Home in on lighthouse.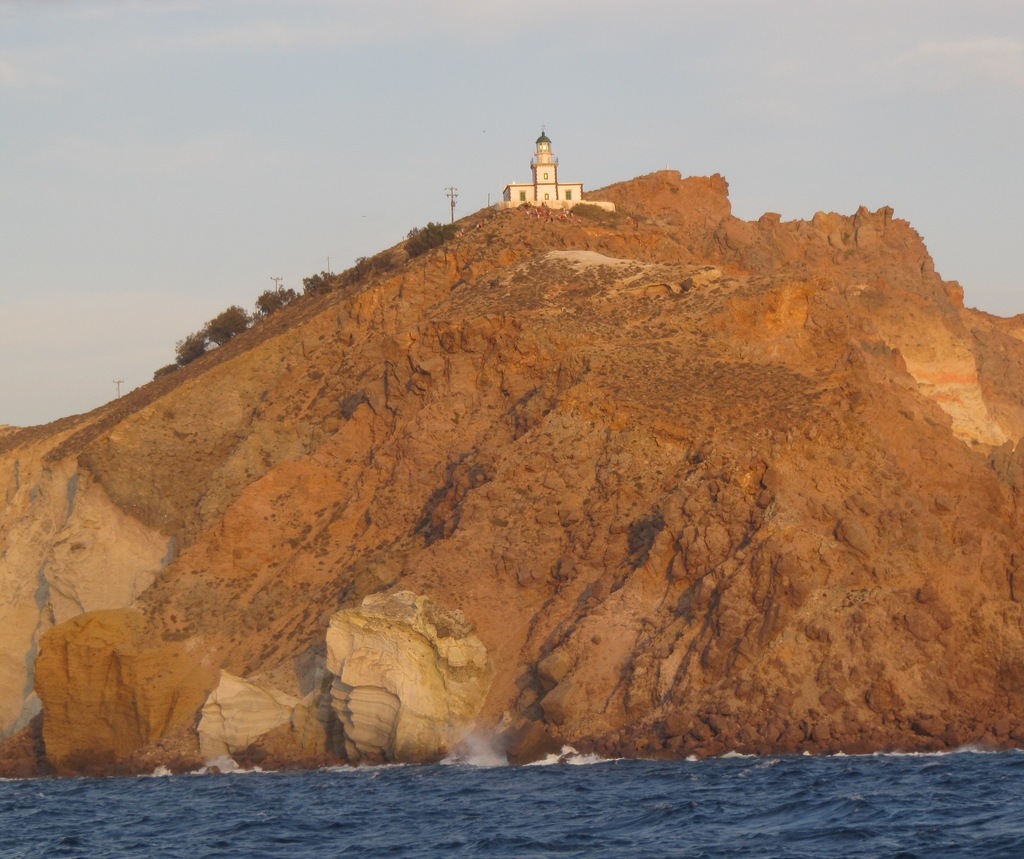
Homed in at rect(513, 126, 597, 217).
